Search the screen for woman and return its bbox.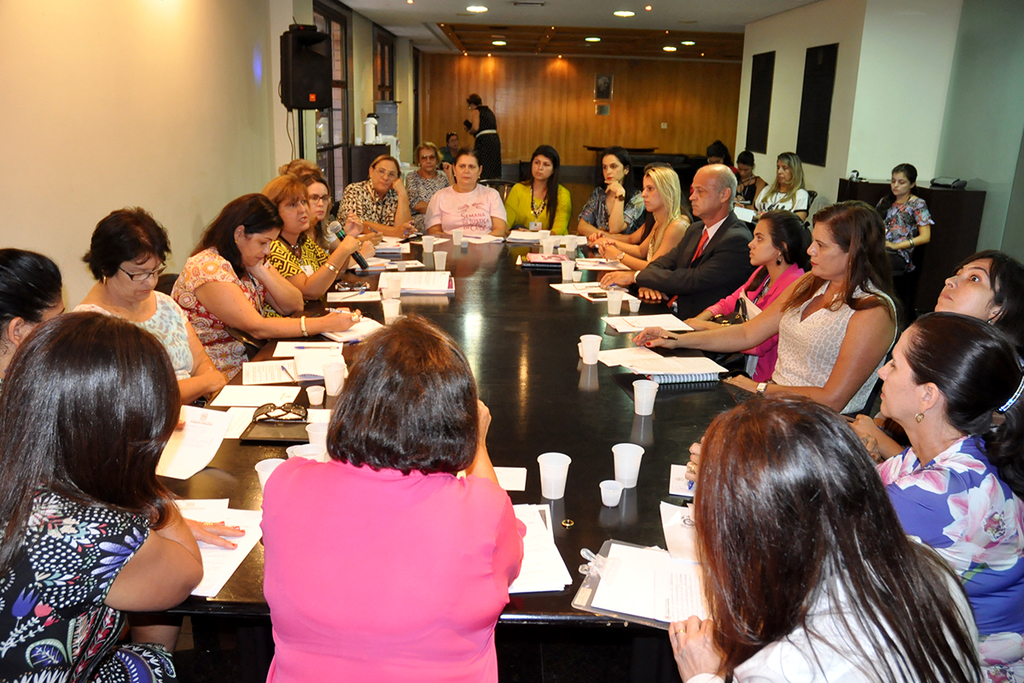
Found: bbox=[681, 312, 1023, 682].
